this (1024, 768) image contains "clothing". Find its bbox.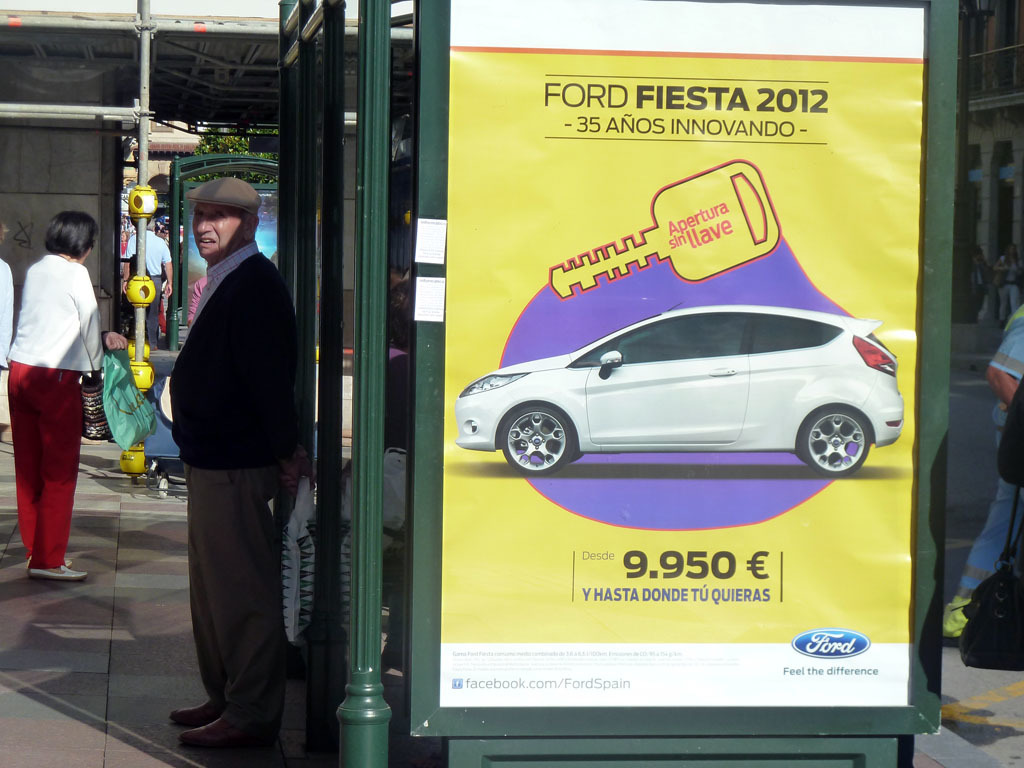
box(6, 179, 97, 555).
